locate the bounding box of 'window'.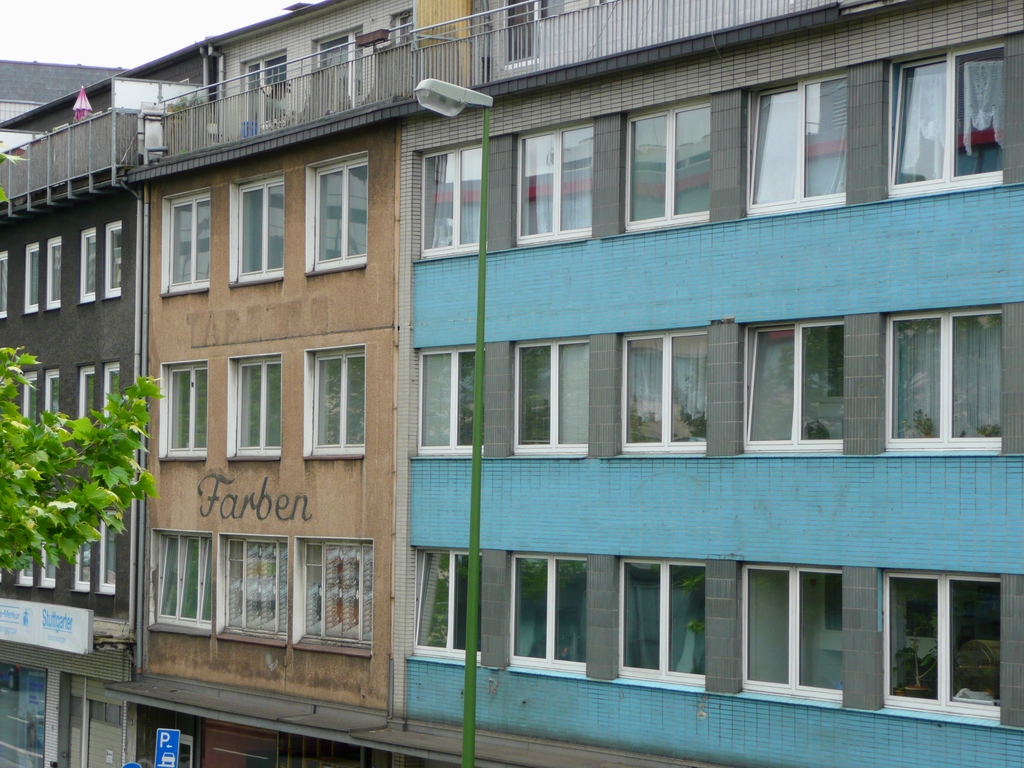
Bounding box: crop(737, 559, 846, 718).
